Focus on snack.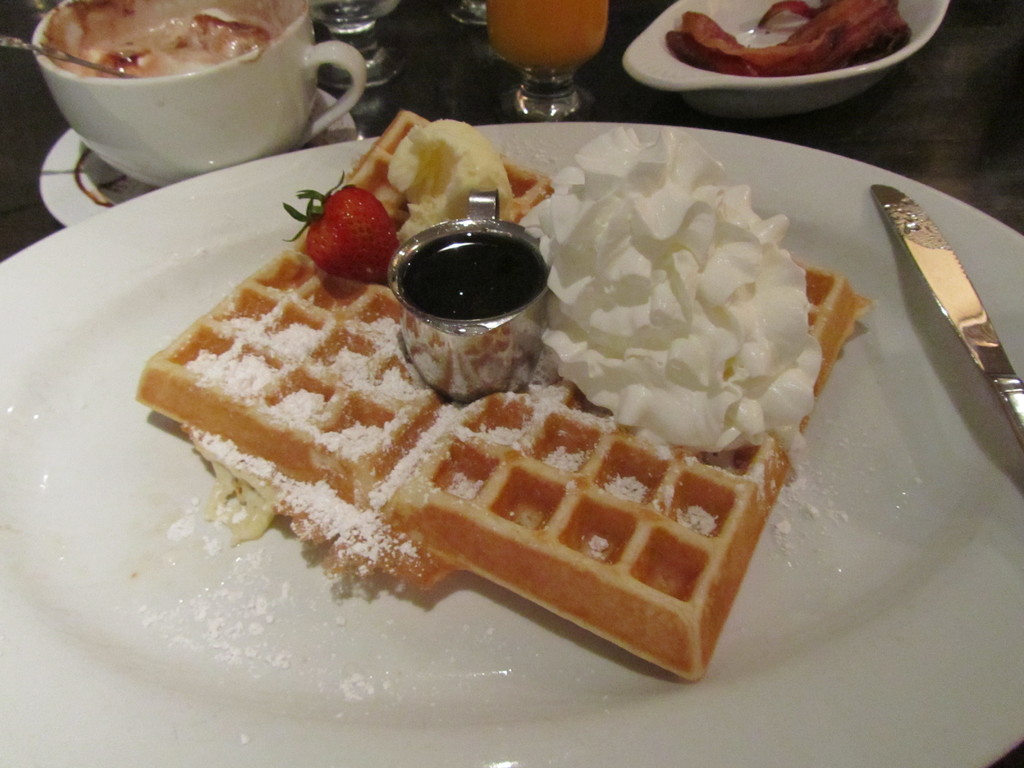
Focused at {"left": 131, "top": 98, "right": 868, "bottom": 680}.
